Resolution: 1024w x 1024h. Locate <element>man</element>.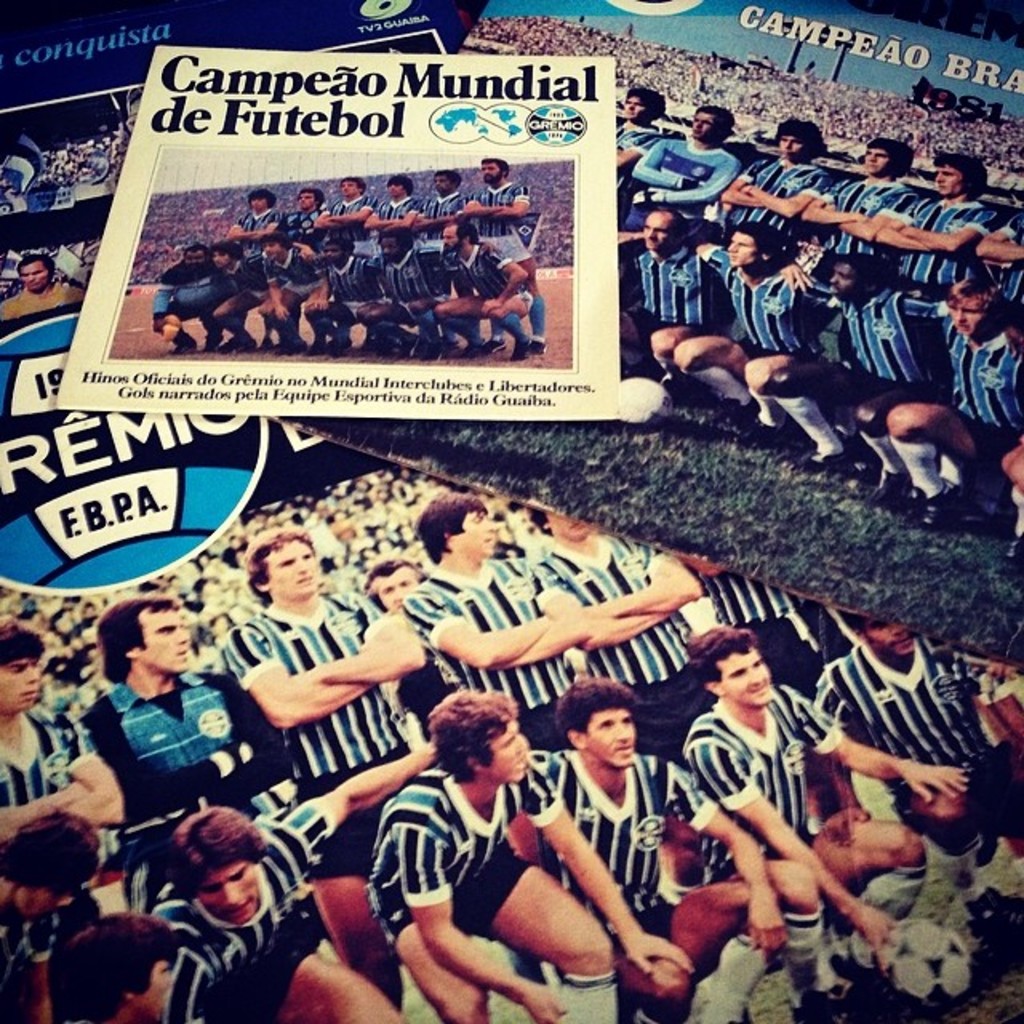
{"left": 880, "top": 155, "right": 1002, "bottom": 291}.
